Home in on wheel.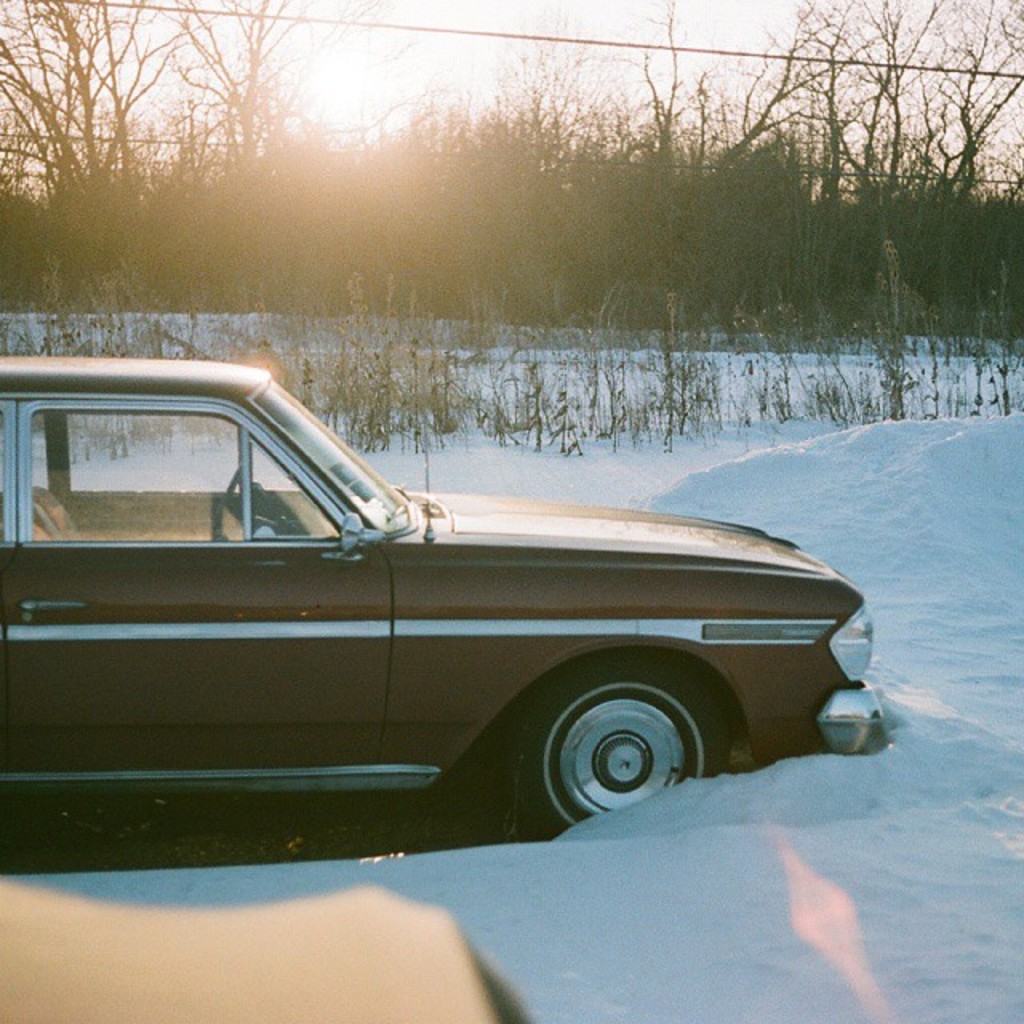
Homed in at 538 674 702 808.
